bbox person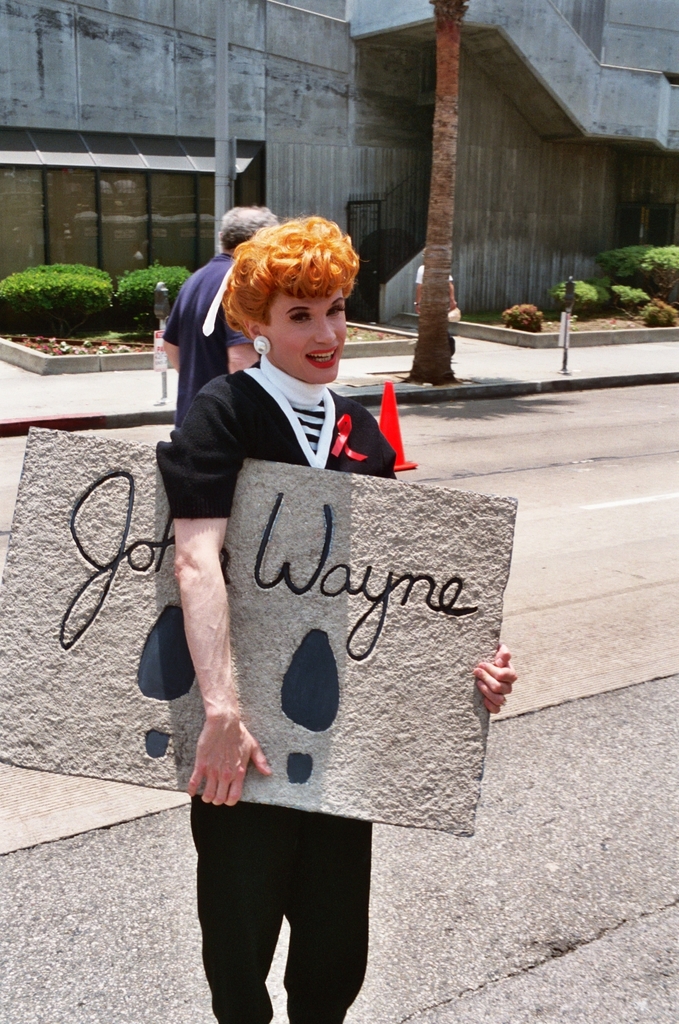
x1=156 y1=211 x2=515 y2=1023
